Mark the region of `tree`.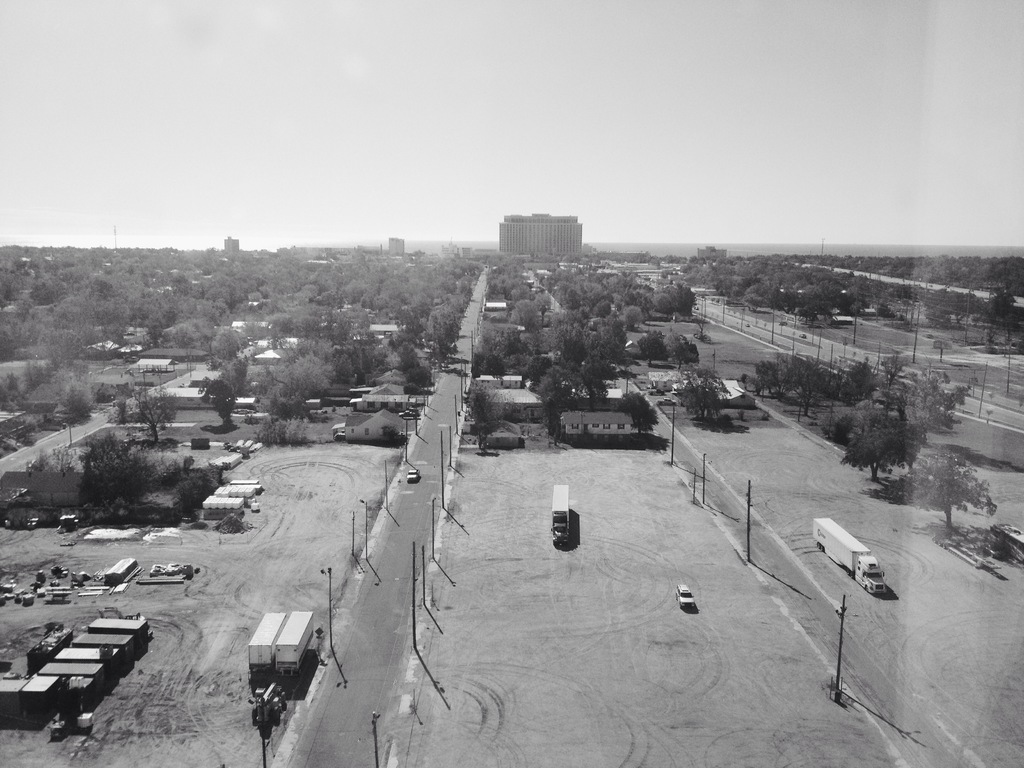
Region: {"x1": 904, "y1": 447, "x2": 998, "y2": 536}.
